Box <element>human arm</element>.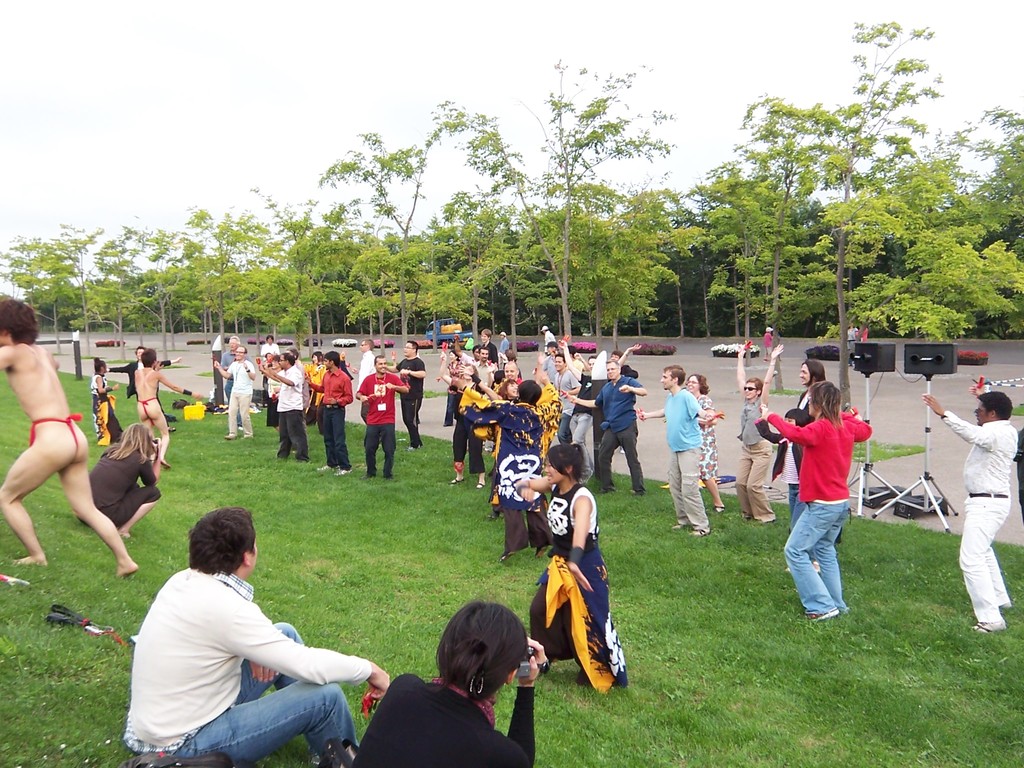
x1=534 y1=350 x2=547 y2=385.
